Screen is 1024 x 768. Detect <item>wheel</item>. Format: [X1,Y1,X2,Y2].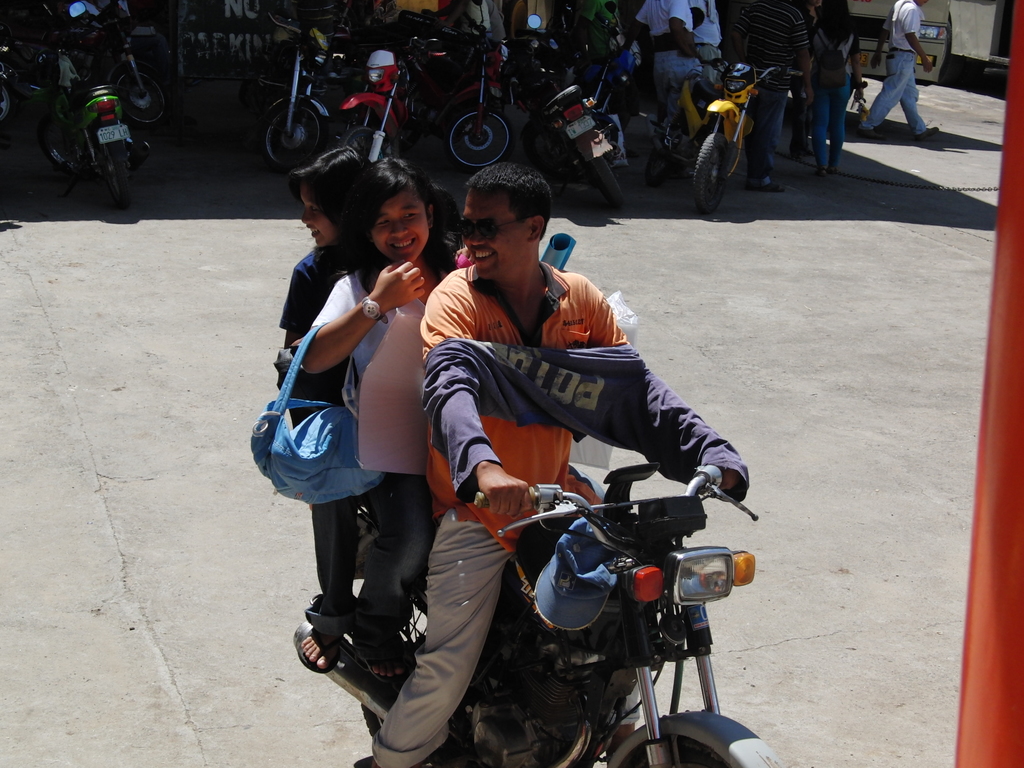
[346,114,381,164].
